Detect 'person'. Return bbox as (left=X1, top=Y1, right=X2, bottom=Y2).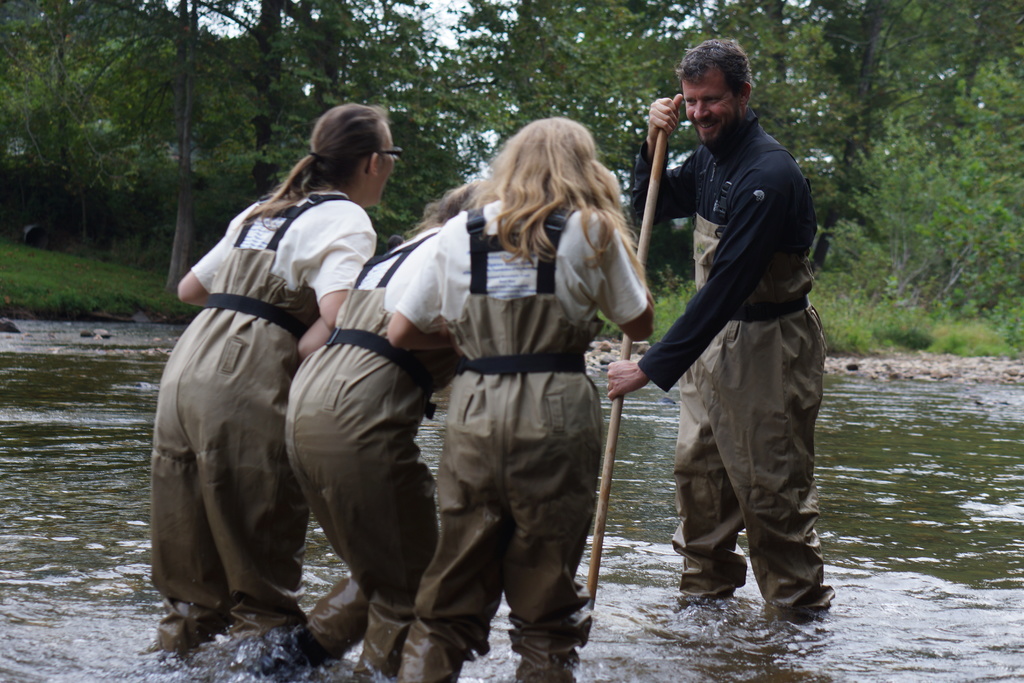
(left=385, top=114, right=657, bottom=682).
